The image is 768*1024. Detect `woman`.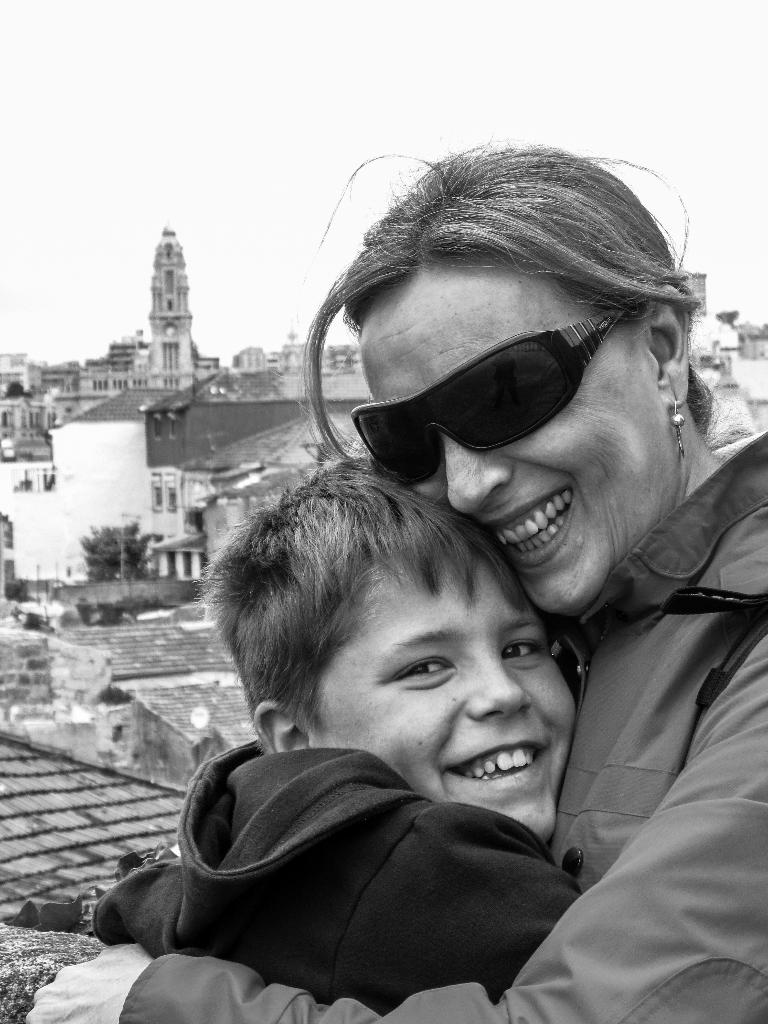
Detection: (left=26, top=105, right=767, bottom=1023).
